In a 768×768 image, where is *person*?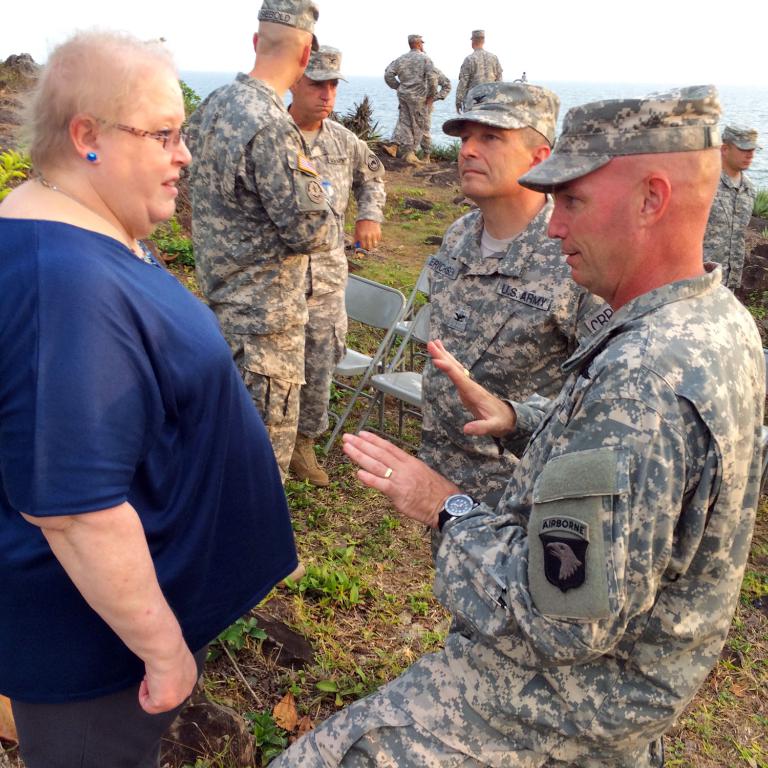
box=[417, 80, 615, 568].
